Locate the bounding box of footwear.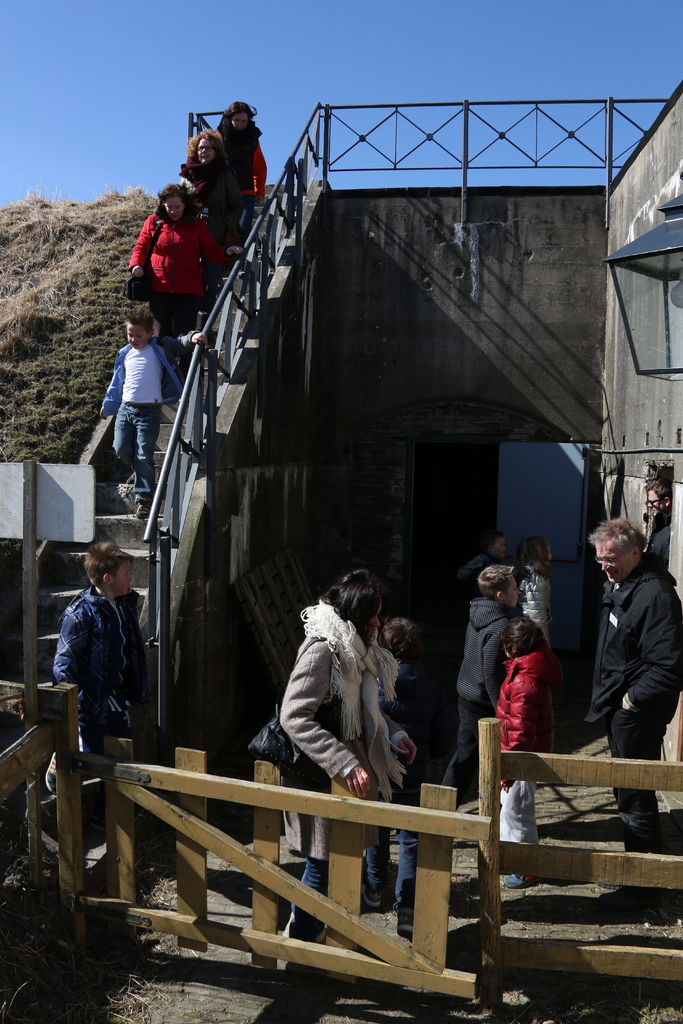
Bounding box: [133, 495, 152, 519].
